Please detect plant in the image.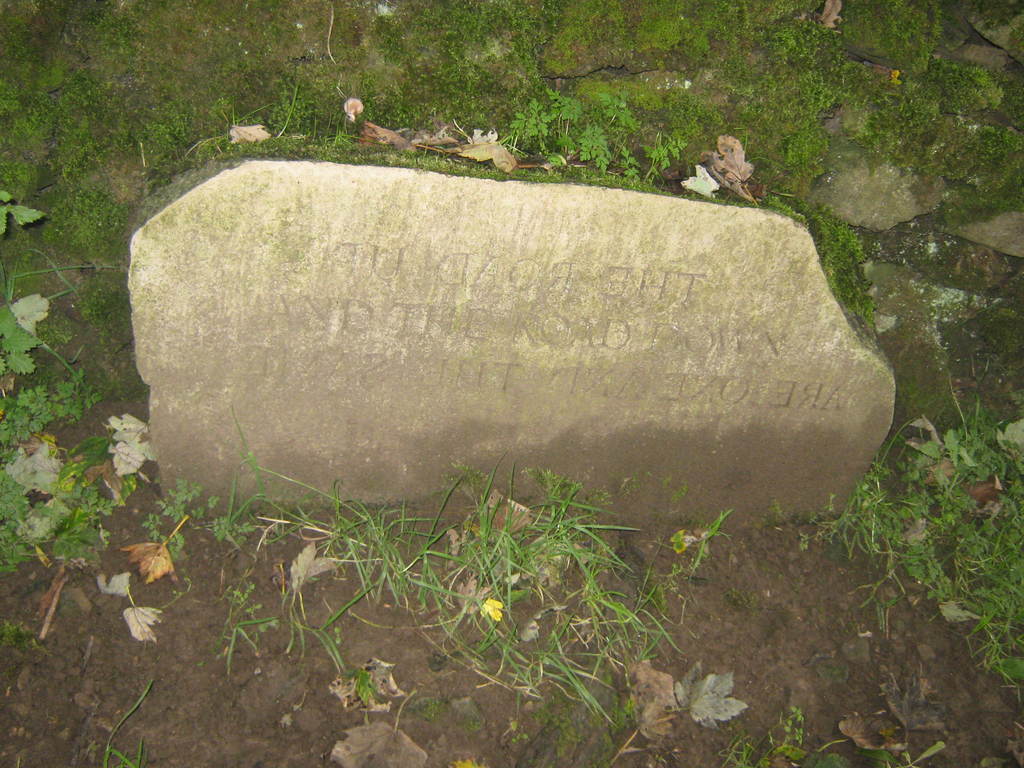
x1=0 y1=468 x2=38 y2=575.
